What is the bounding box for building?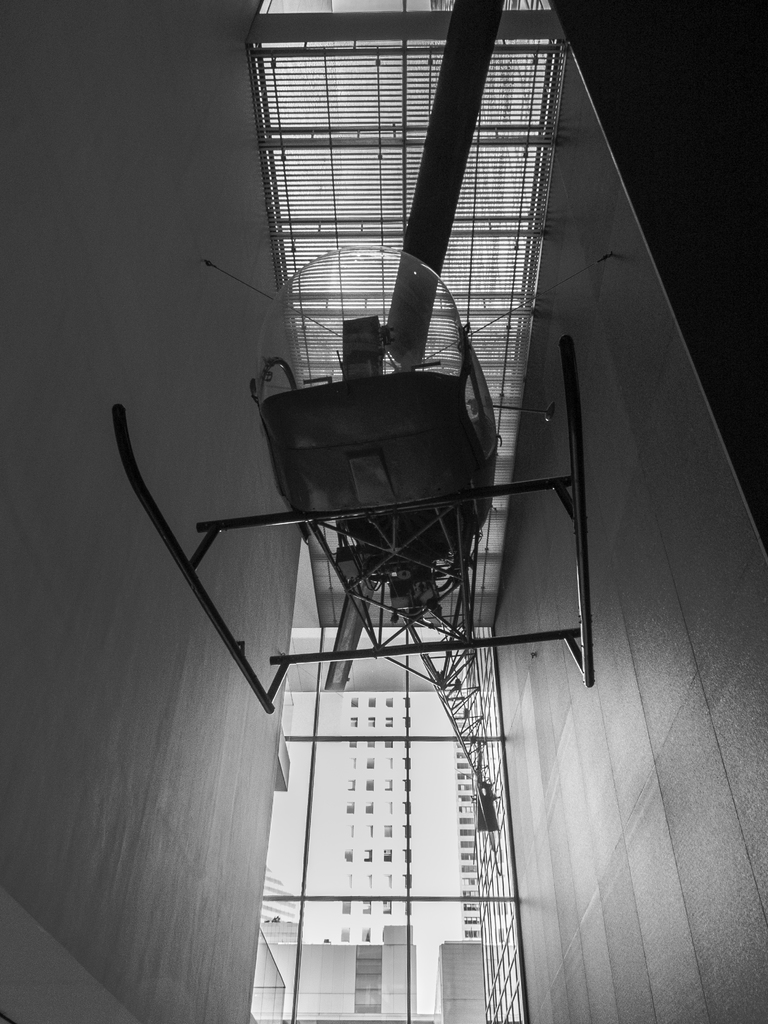
rect(0, 0, 767, 1023).
